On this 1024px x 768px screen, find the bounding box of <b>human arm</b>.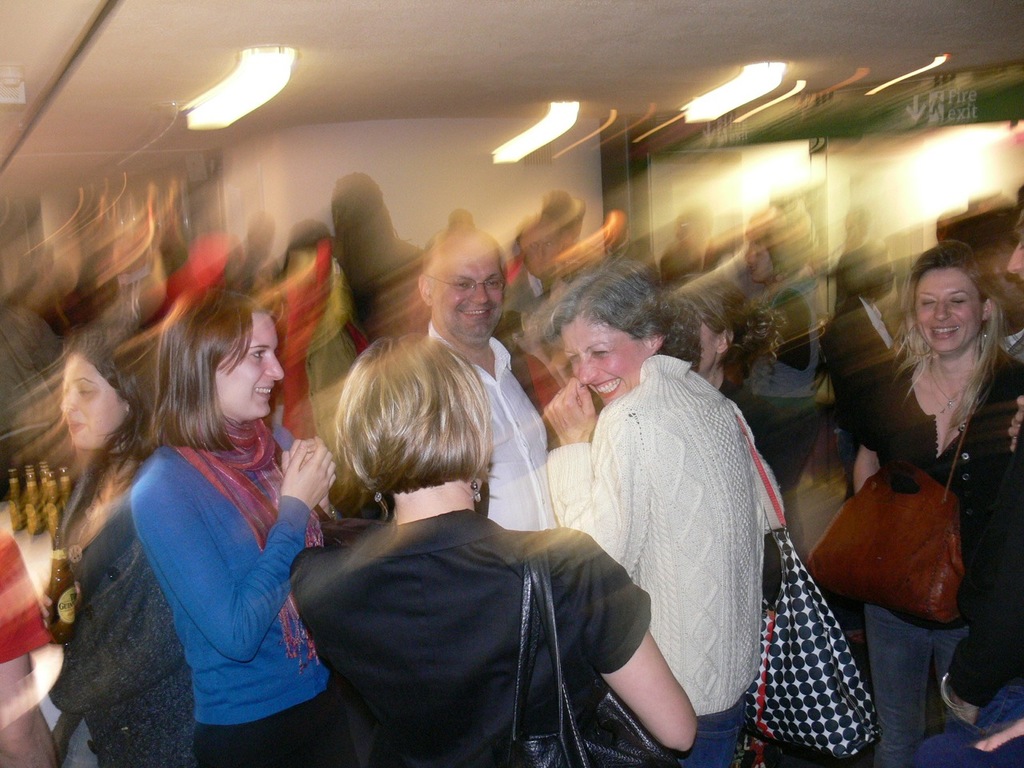
Bounding box: [47, 552, 182, 711].
